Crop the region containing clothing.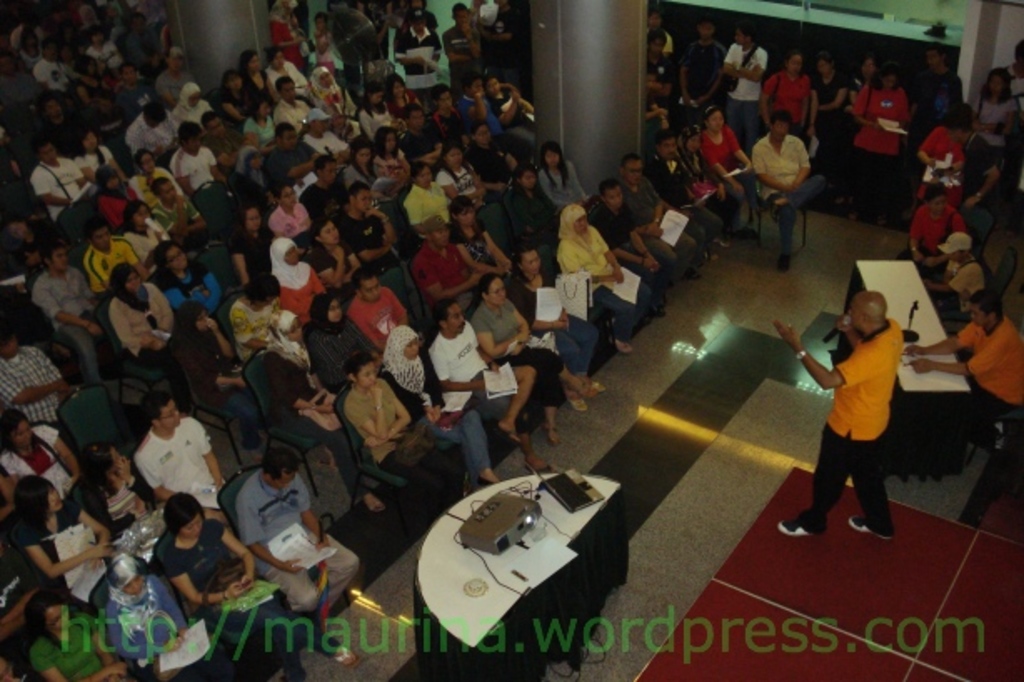
Crop region: box=[762, 67, 807, 130].
